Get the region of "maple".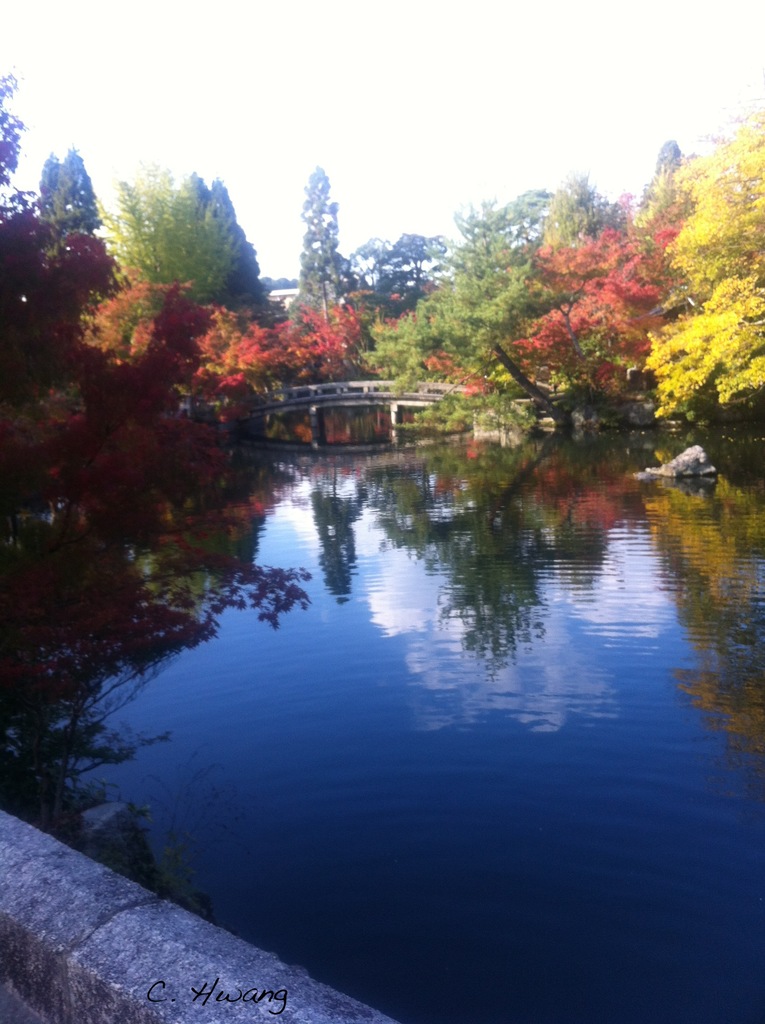
652,99,764,314.
